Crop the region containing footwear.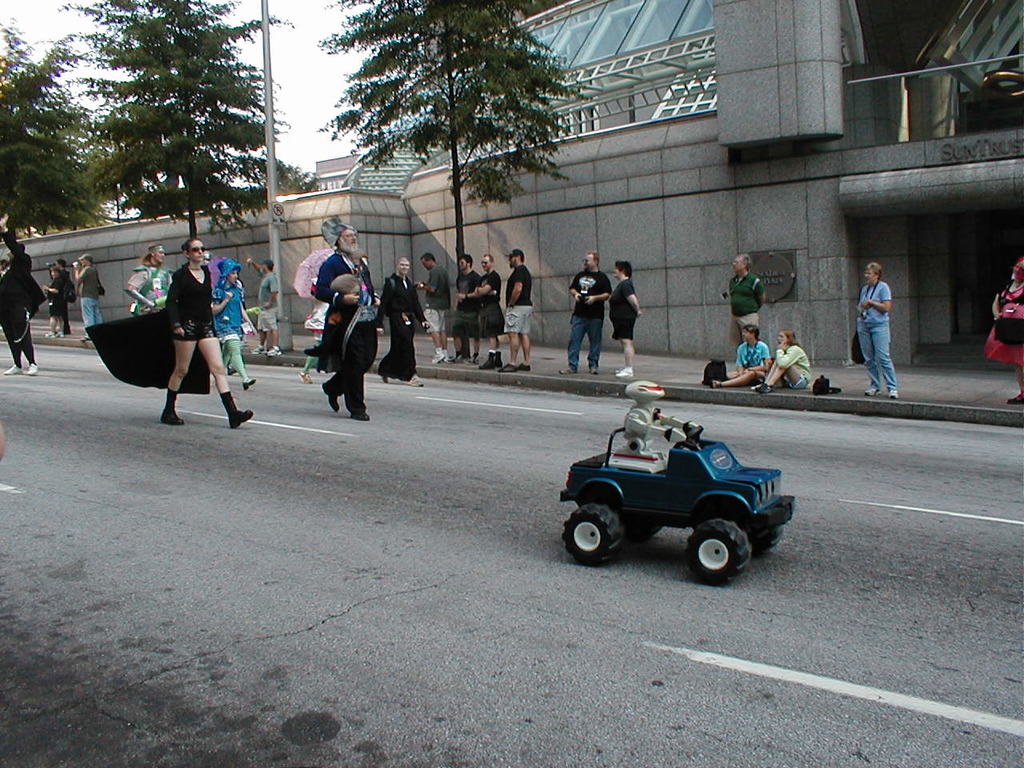
Crop region: {"left": 494, "top": 346, "right": 501, "bottom": 368}.
